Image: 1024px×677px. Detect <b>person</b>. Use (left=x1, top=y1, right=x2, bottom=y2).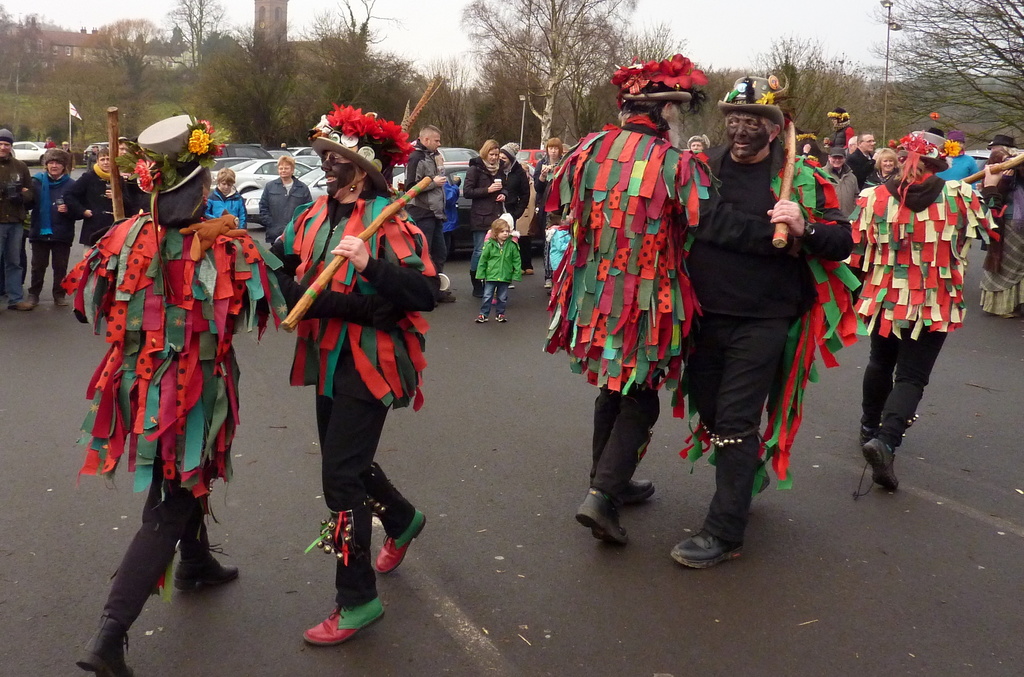
(left=279, top=114, right=423, bottom=634).
